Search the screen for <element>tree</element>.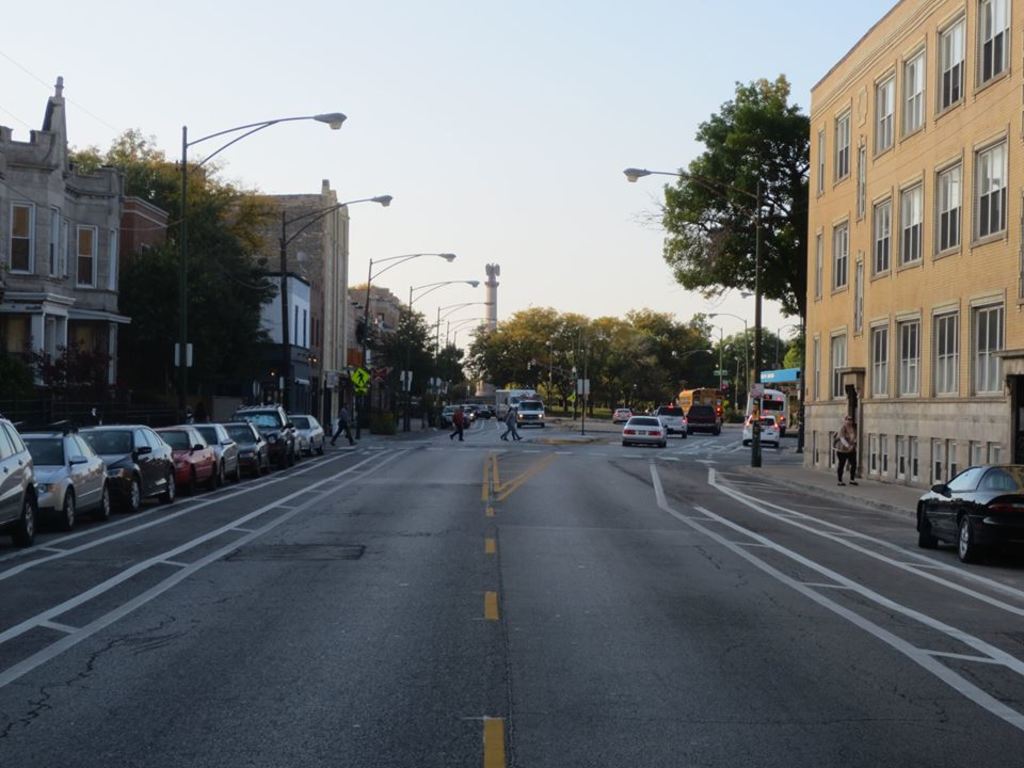
Found at [x1=71, y1=131, x2=291, y2=387].
